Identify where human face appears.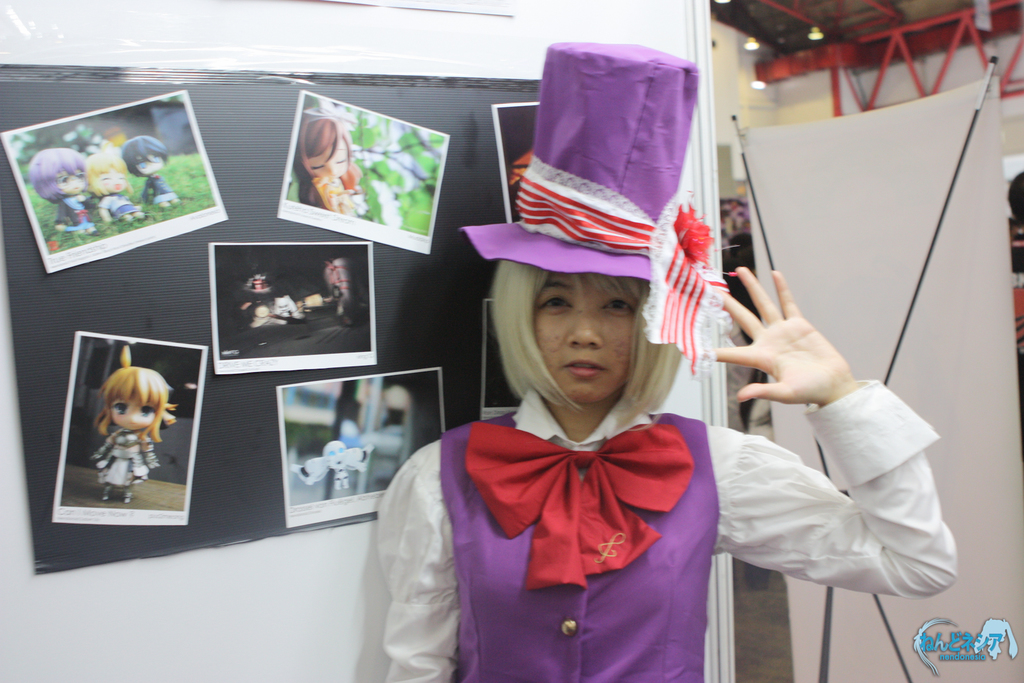
Appears at bbox=[327, 434, 348, 475].
